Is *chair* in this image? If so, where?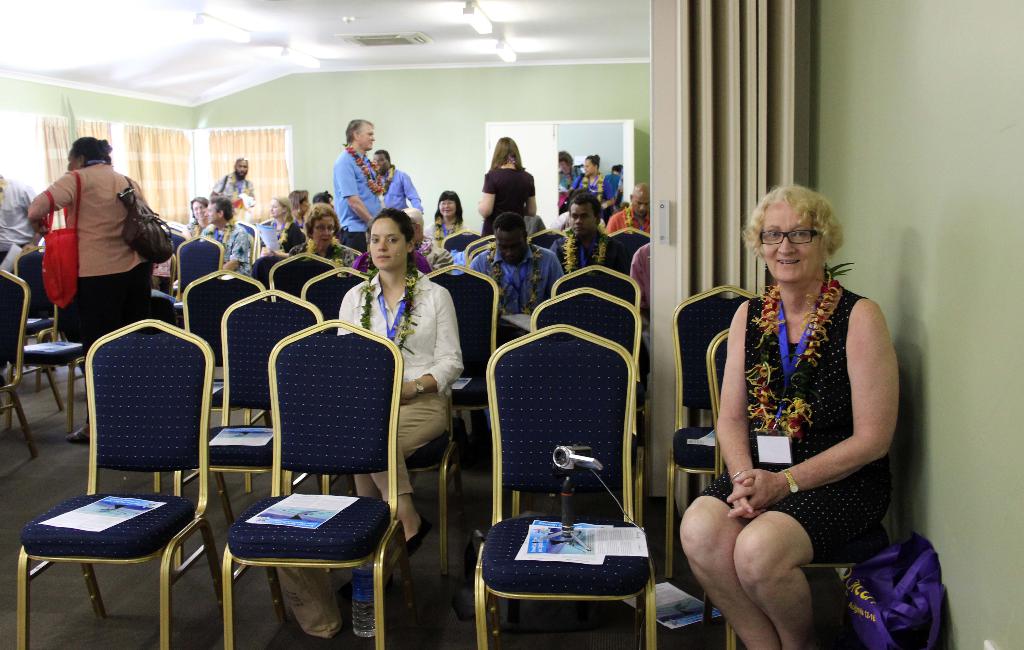
Yes, at l=532, t=228, r=566, b=250.
